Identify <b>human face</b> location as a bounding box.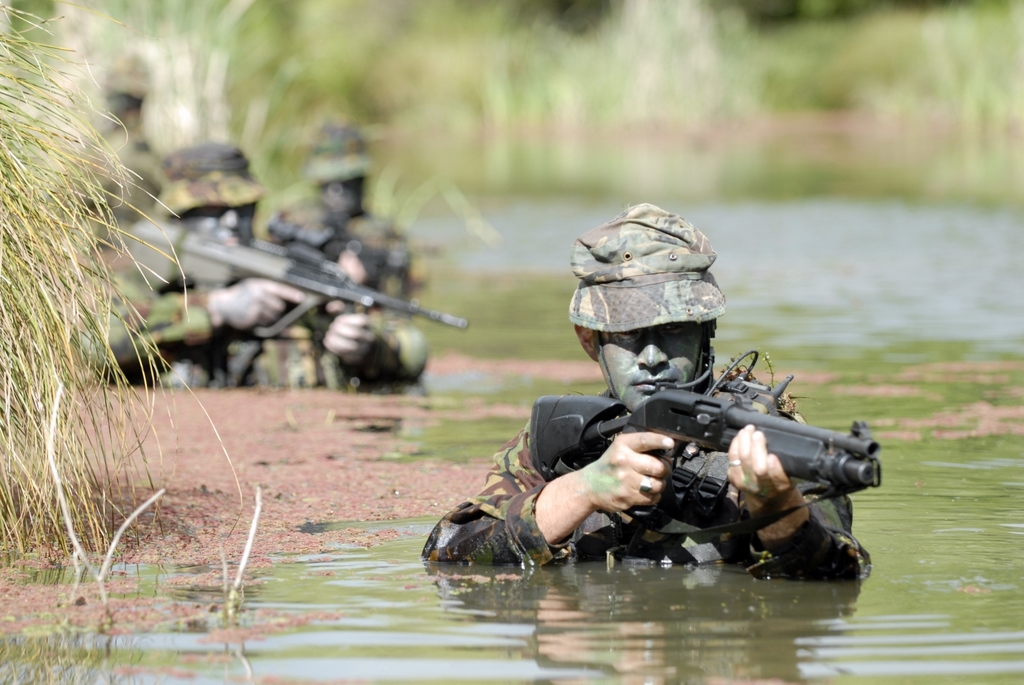
bbox=(593, 324, 704, 411).
